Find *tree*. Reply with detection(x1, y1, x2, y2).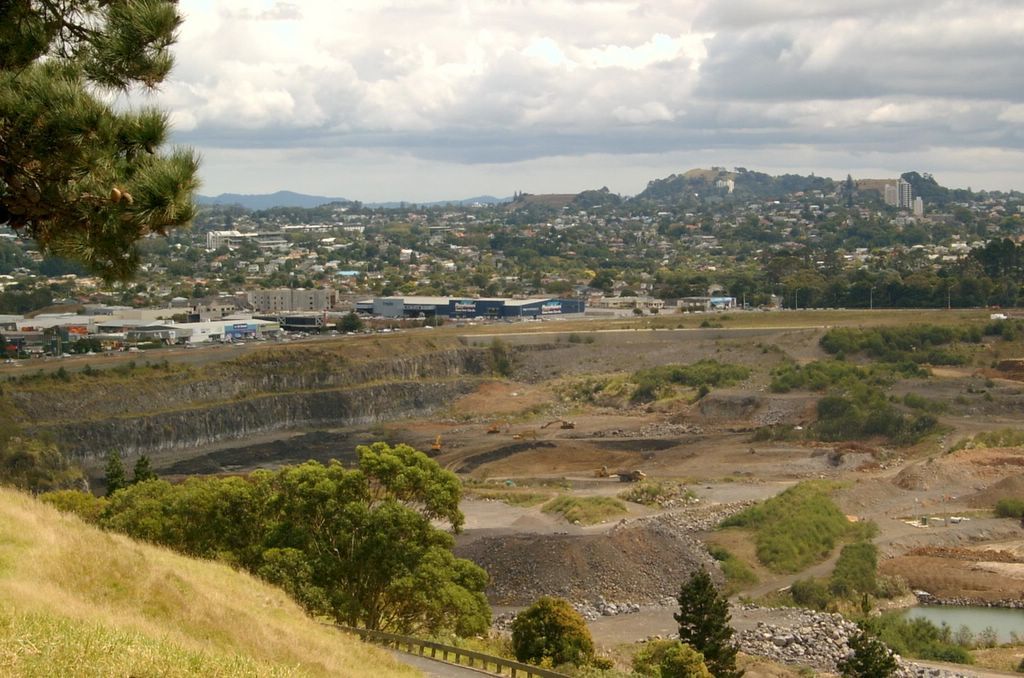
detection(796, 584, 833, 608).
